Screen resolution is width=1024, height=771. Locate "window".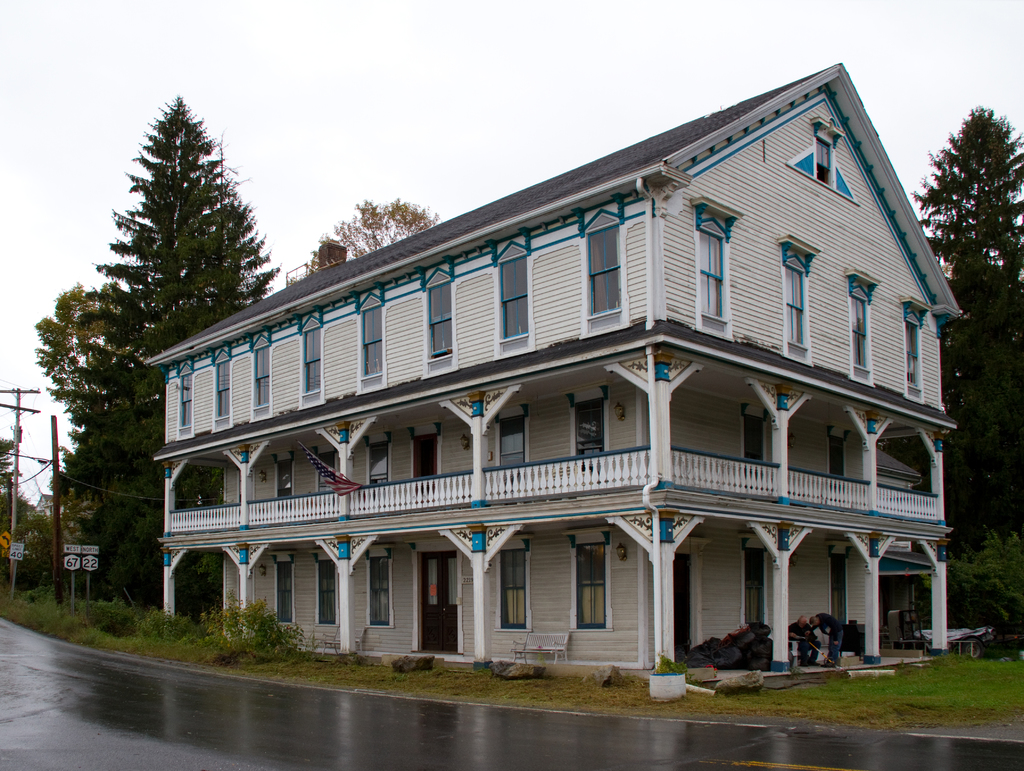
x1=499 y1=549 x2=527 y2=629.
